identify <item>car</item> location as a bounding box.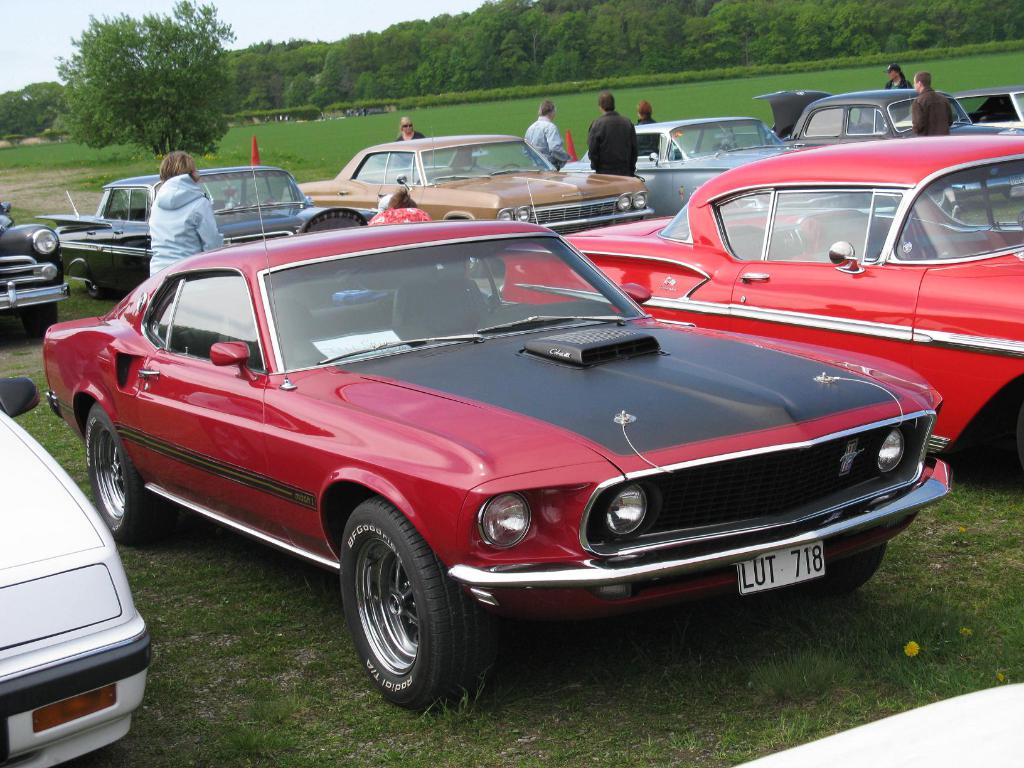
(x1=278, y1=124, x2=657, y2=277).
